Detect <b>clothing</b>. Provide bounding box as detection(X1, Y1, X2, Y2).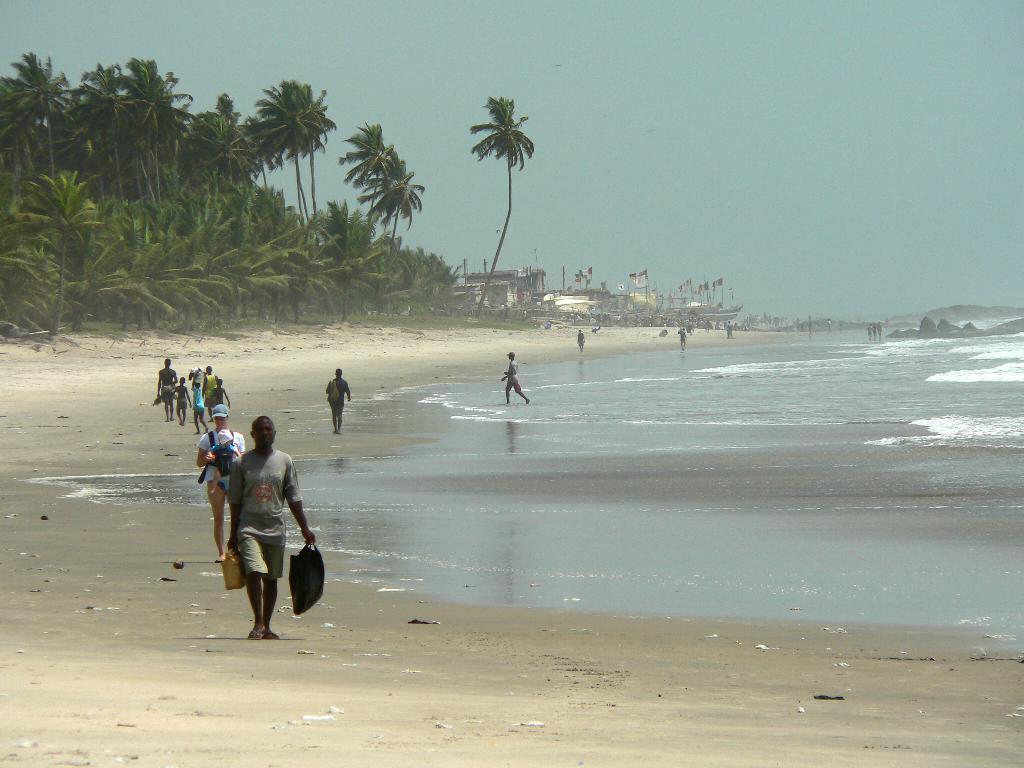
detection(187, 383, 209, 416).
